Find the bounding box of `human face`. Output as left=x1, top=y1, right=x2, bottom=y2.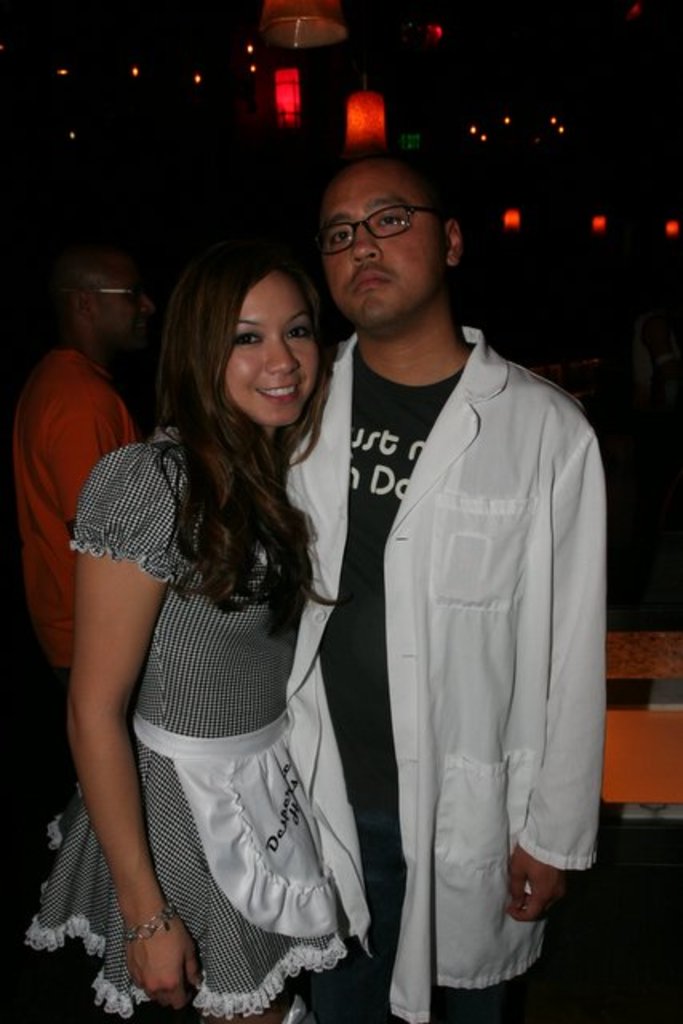
left=318, top=160, right=443, bottom=326.
